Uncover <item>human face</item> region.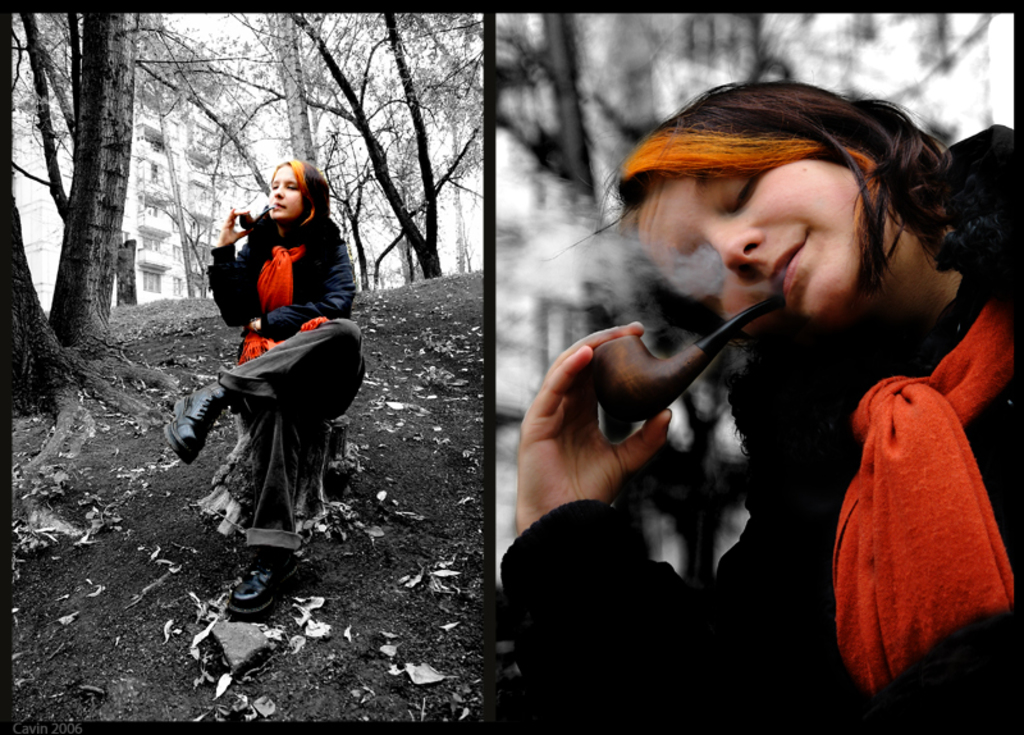
Uncovered: <box>637,175,861,328</box>.
